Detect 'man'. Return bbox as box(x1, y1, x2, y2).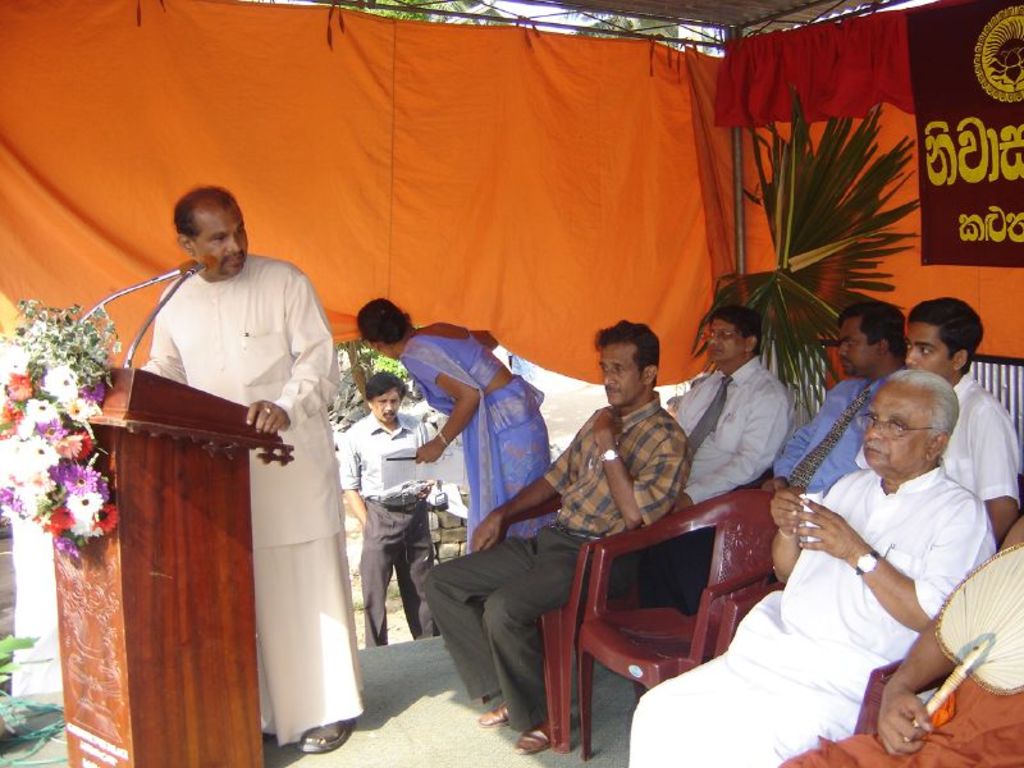
box(901, 302, 1019, 548).
